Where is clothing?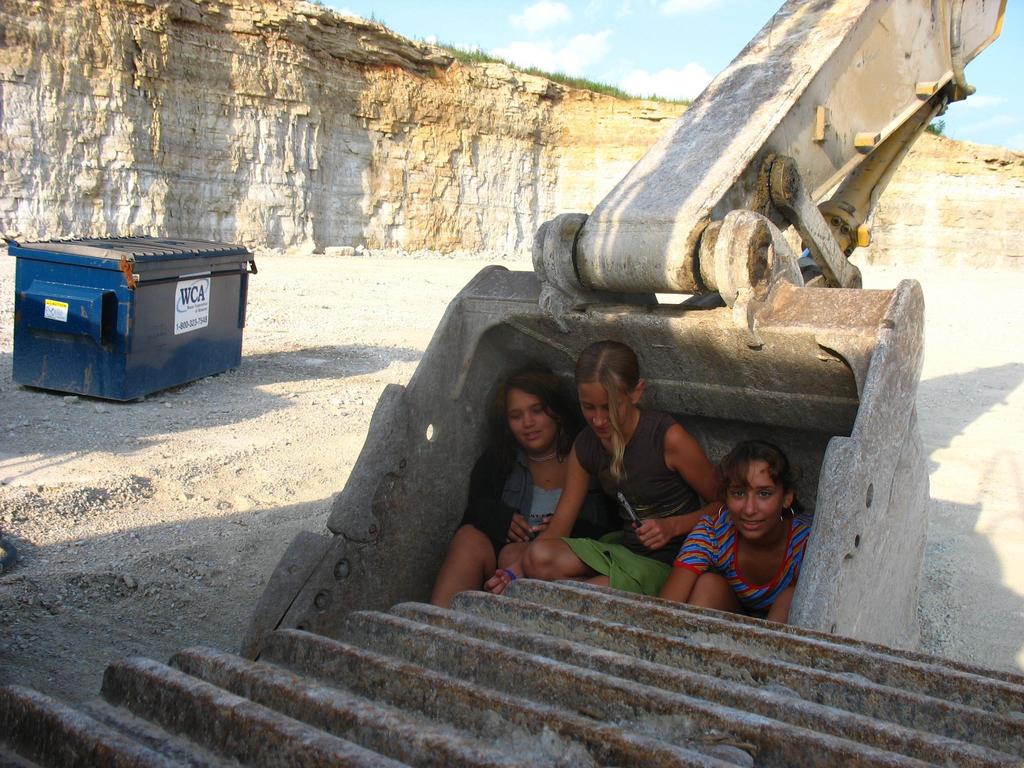
bbox=(663, 504, 813, 630).
